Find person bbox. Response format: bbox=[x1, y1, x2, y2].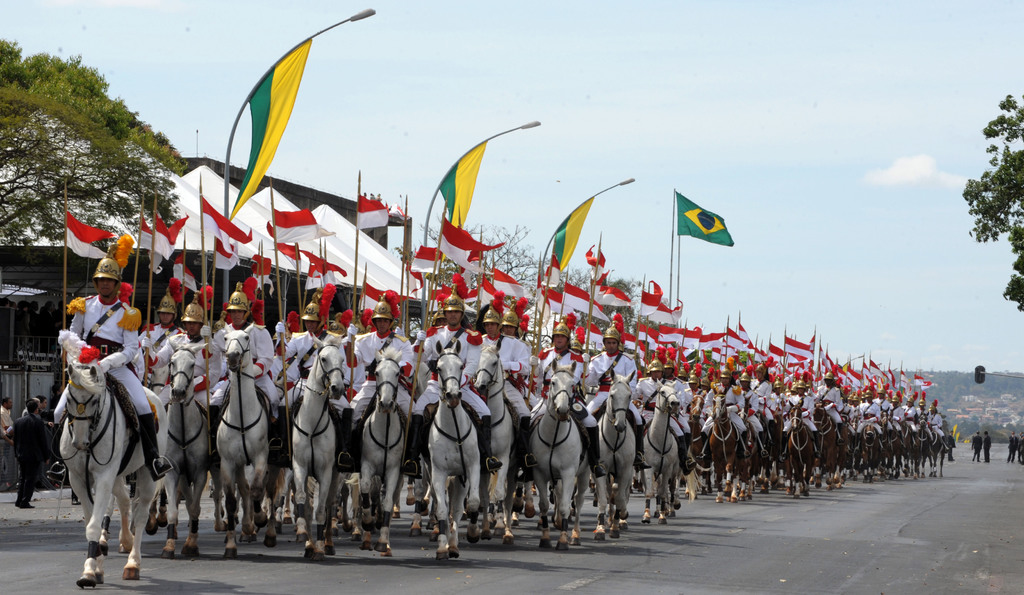
bbox=[410, 311, 502, 478].
